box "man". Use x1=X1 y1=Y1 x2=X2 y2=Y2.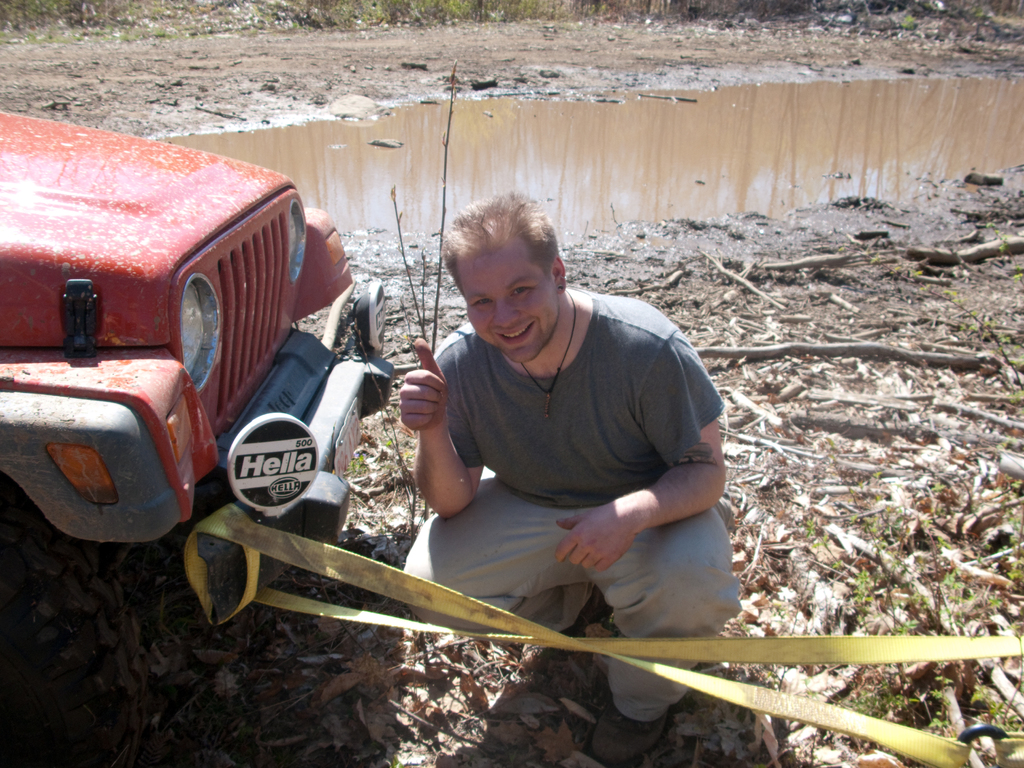
x1=364 y1=204 x2=744 y2=668.
